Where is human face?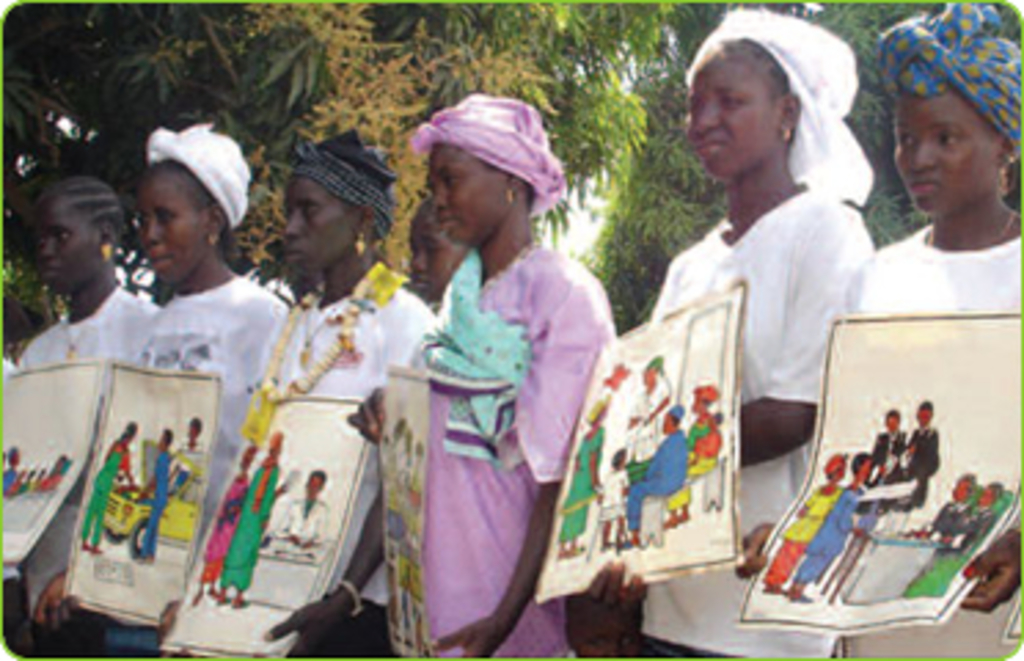
{"left": 688, "top": 69, "right": 779, "bottom": 179}.
